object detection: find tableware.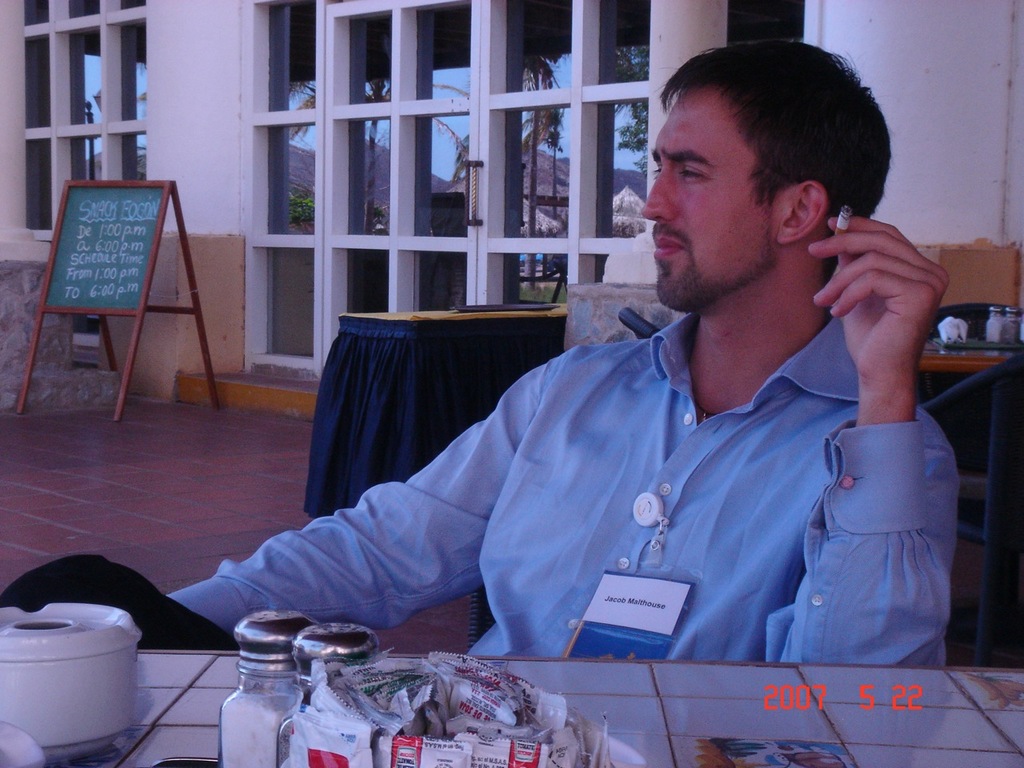
278,618,384,767.
